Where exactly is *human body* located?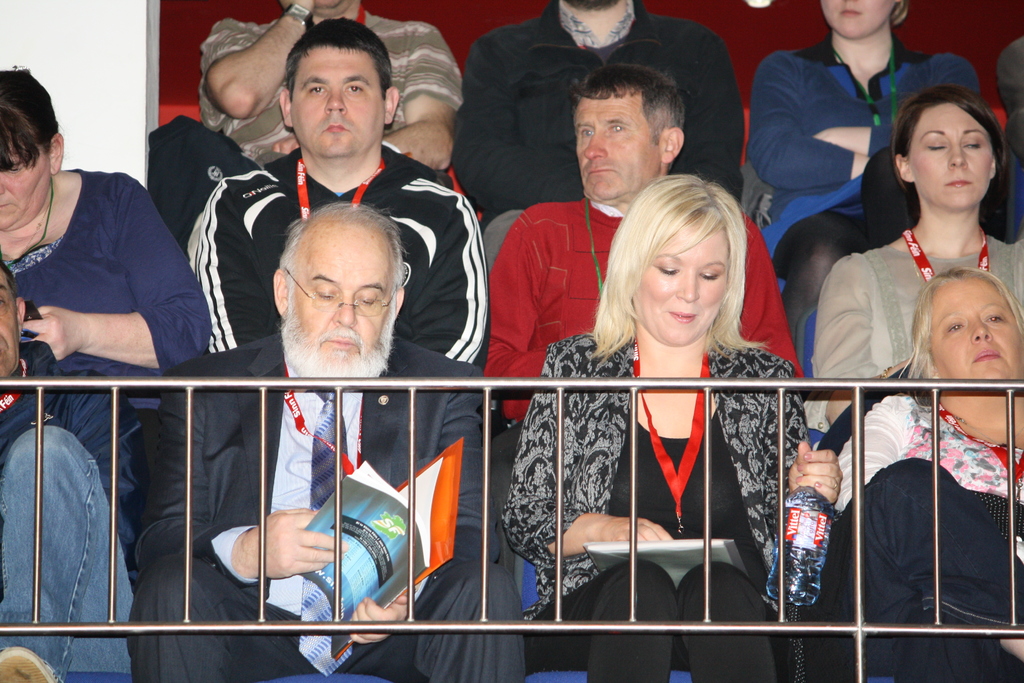
Its bounding box is box(129, 199, 522, 682).
